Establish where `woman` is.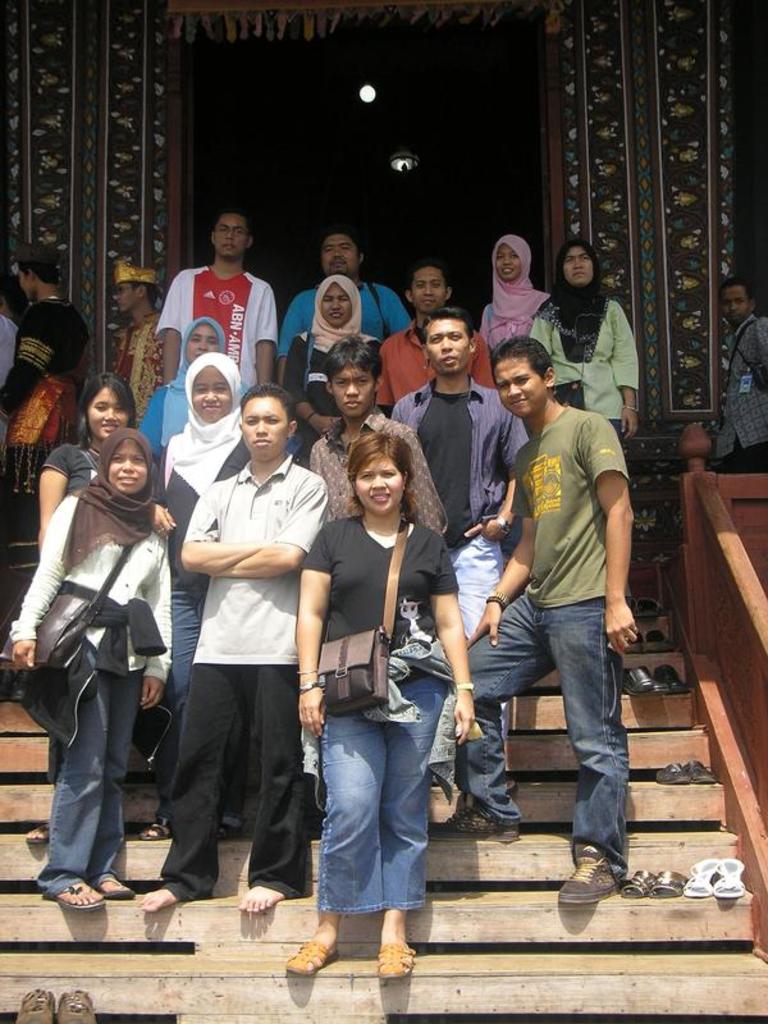
Established at select_region(283, 273, 380, 472).
